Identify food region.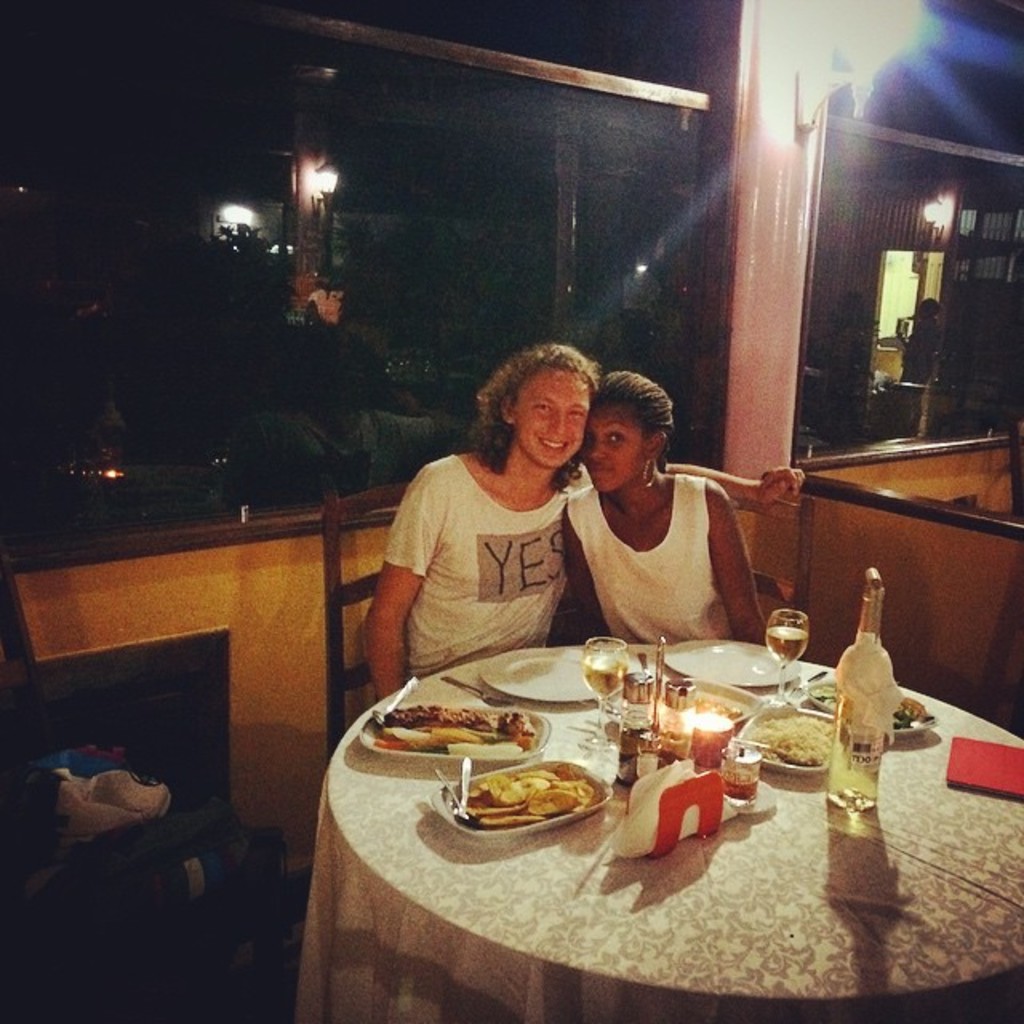
Region: select_region(750, 712, 830, 773).
